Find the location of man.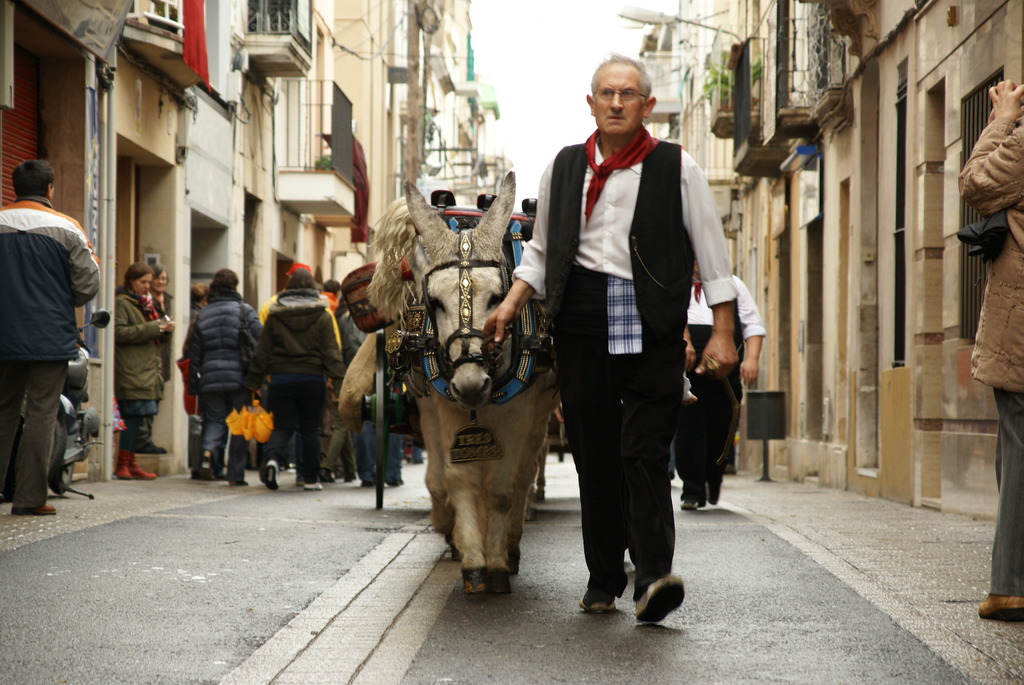
Location: box(482, 54, 738, 626).
